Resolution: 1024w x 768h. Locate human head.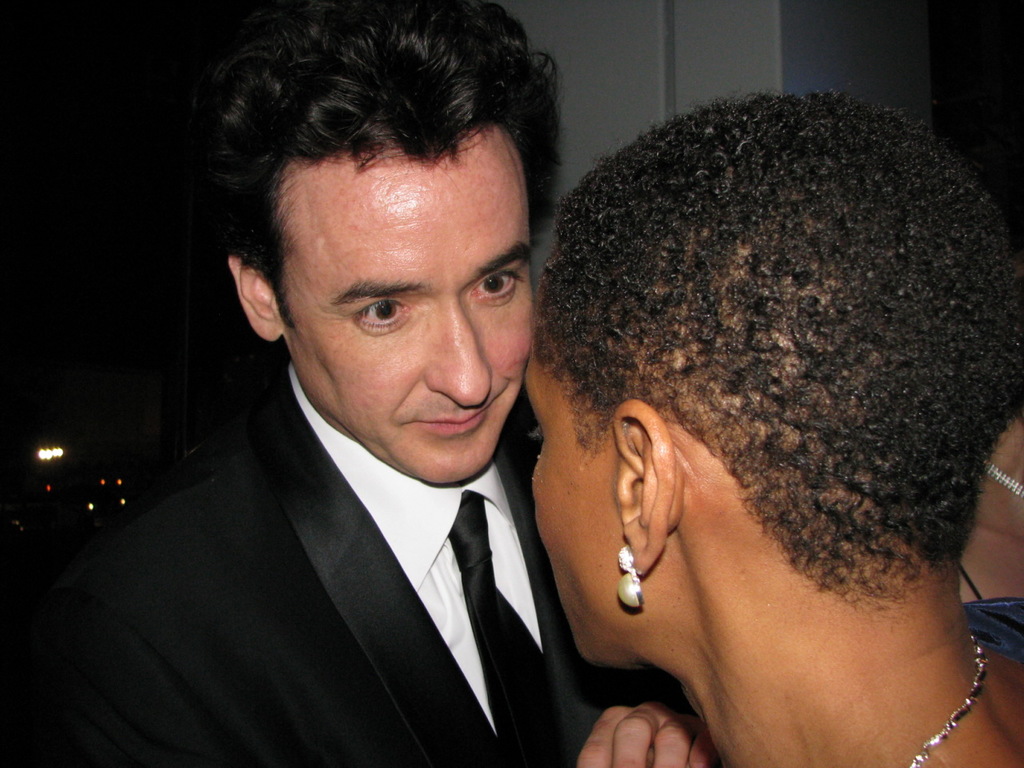
BBox(226, 0, 557, 486).
